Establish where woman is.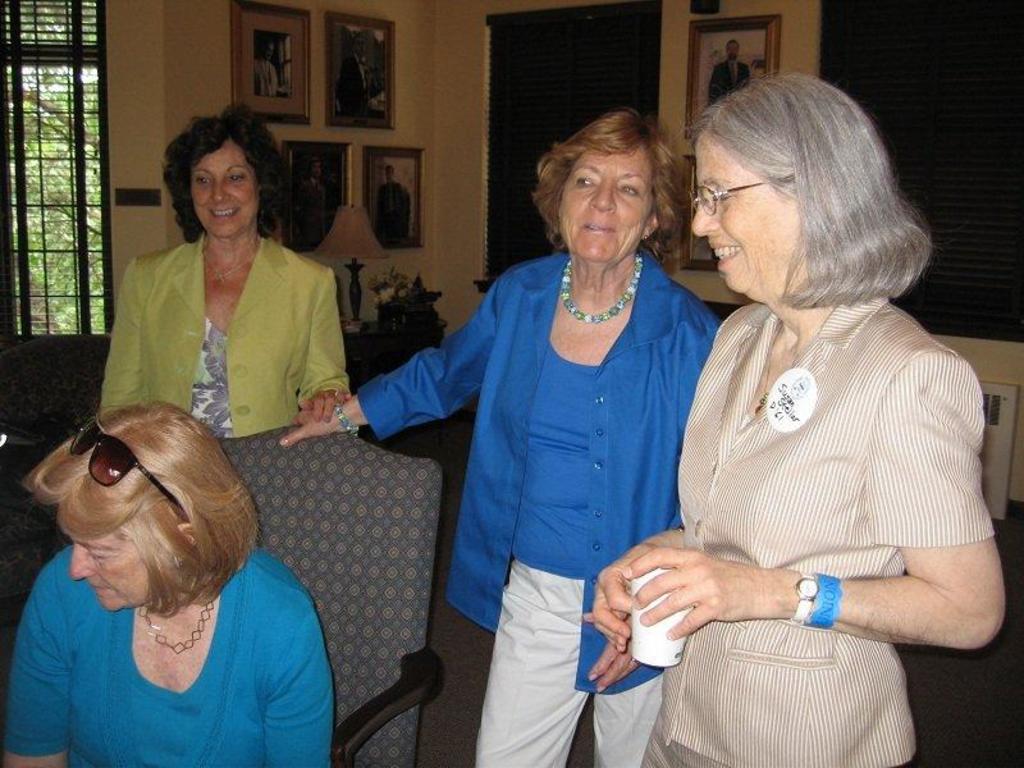
Established at {"left": 612, "top": 31, "right": 1023, "bottom": 751}.
